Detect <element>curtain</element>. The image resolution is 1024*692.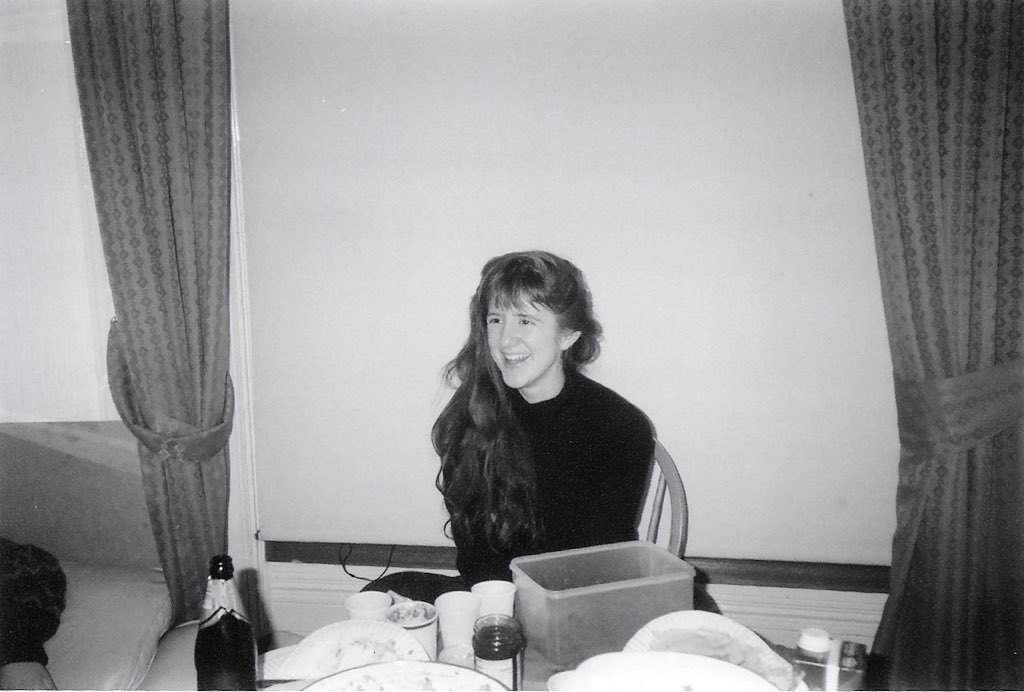
{"x1": 839, "y1": 0, "x2": 1023, "y2": 691}.
